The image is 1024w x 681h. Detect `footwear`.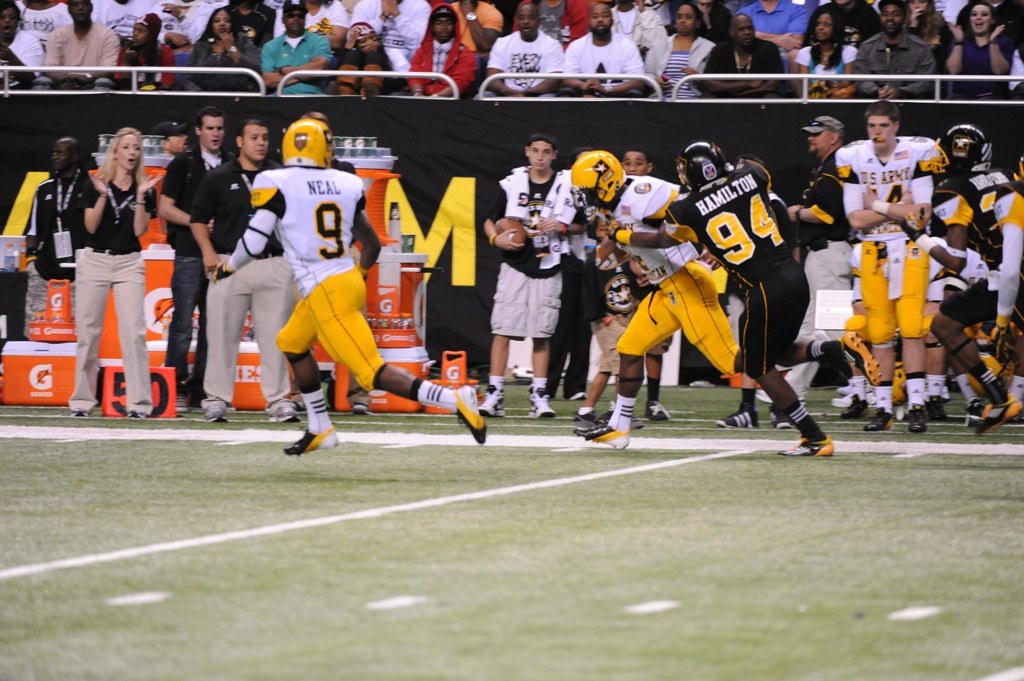
Detection: rect(778, 434, 836, 456).
